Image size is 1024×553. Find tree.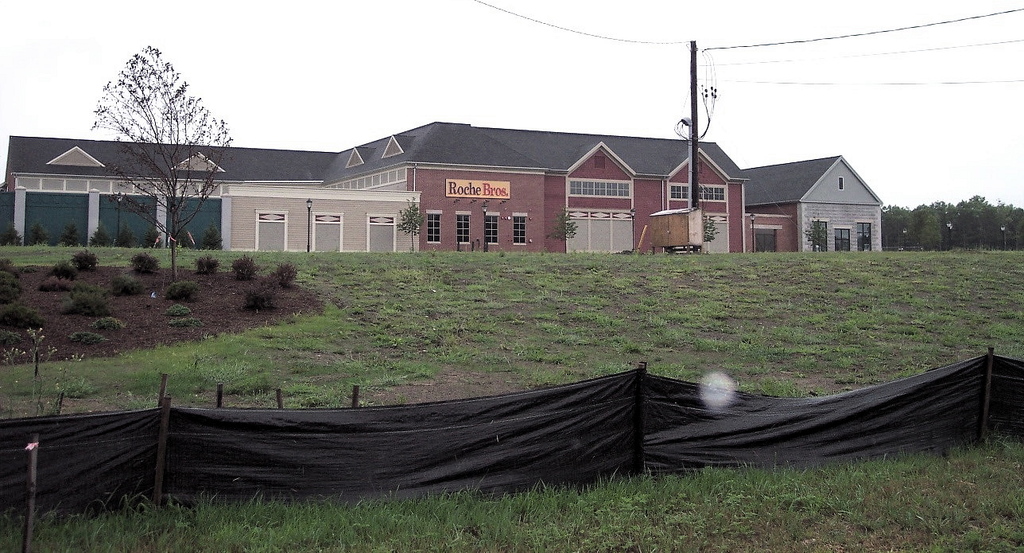
rect(398, 194, 423, 246).
